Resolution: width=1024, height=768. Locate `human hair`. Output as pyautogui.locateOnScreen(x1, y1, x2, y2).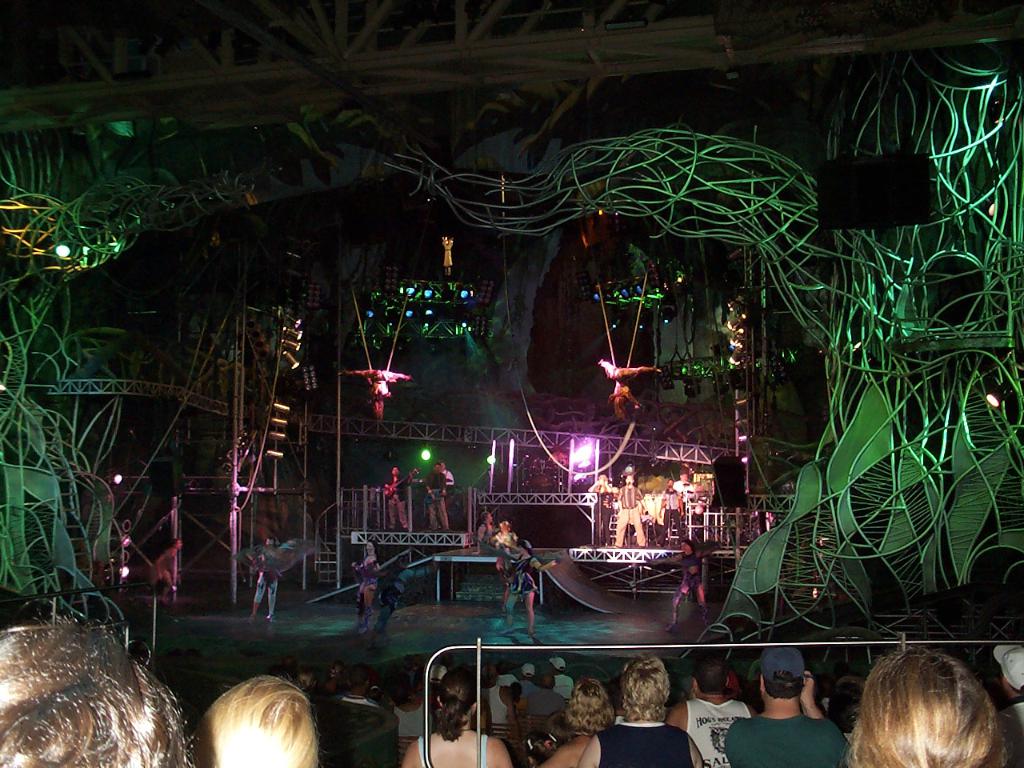
pyautogui.locateOnScreen(620, 654, 669, 719).
